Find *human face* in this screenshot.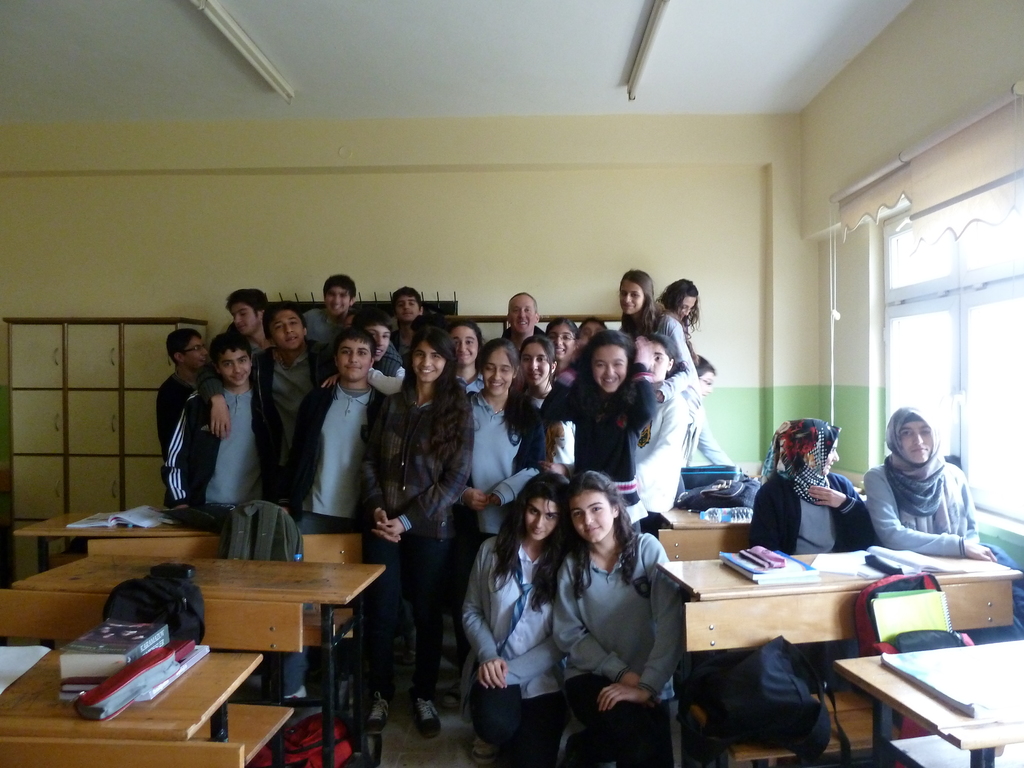
The bounding box for *human face* is (228, 300, 264, 340).
